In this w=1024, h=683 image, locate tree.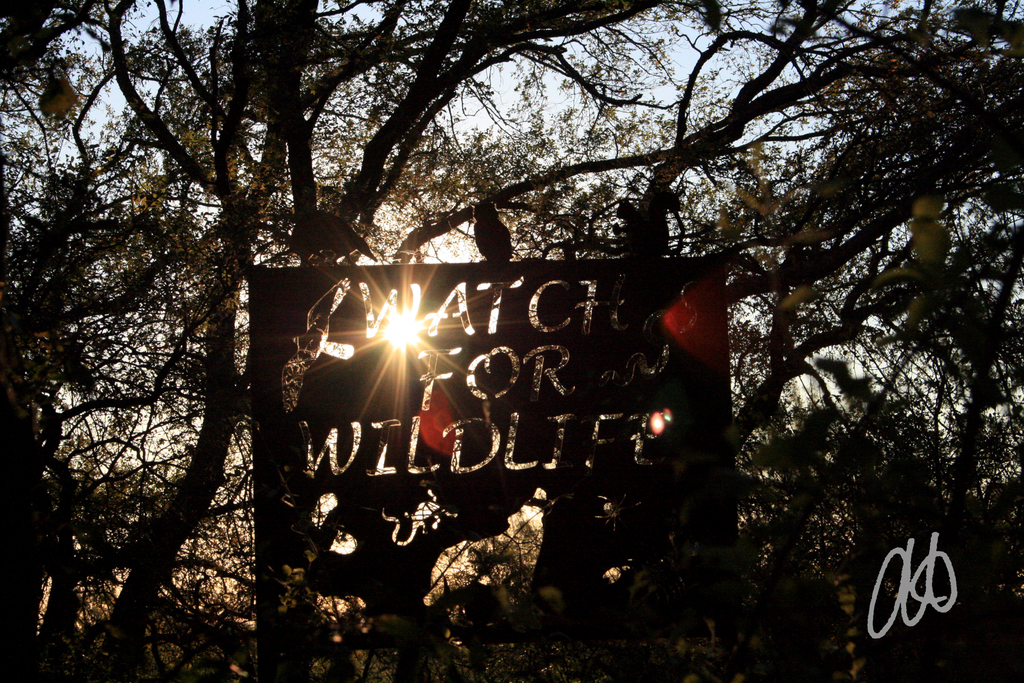
Bounding box: crop(8, 0, 230, 682).
